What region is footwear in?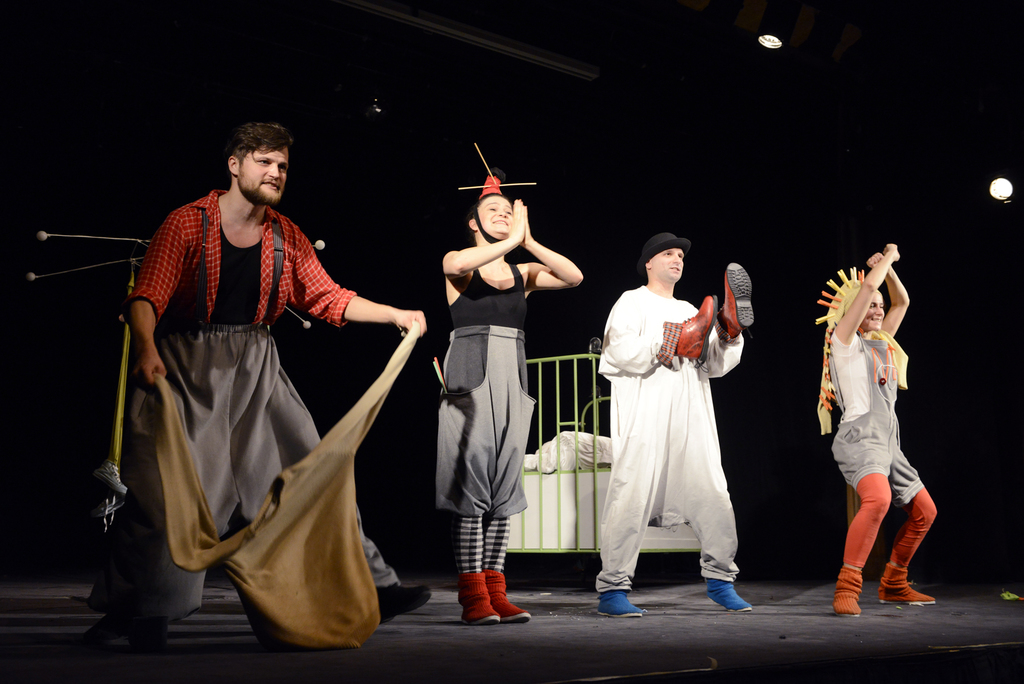
<region>376, 583, 430, 624</region>.
